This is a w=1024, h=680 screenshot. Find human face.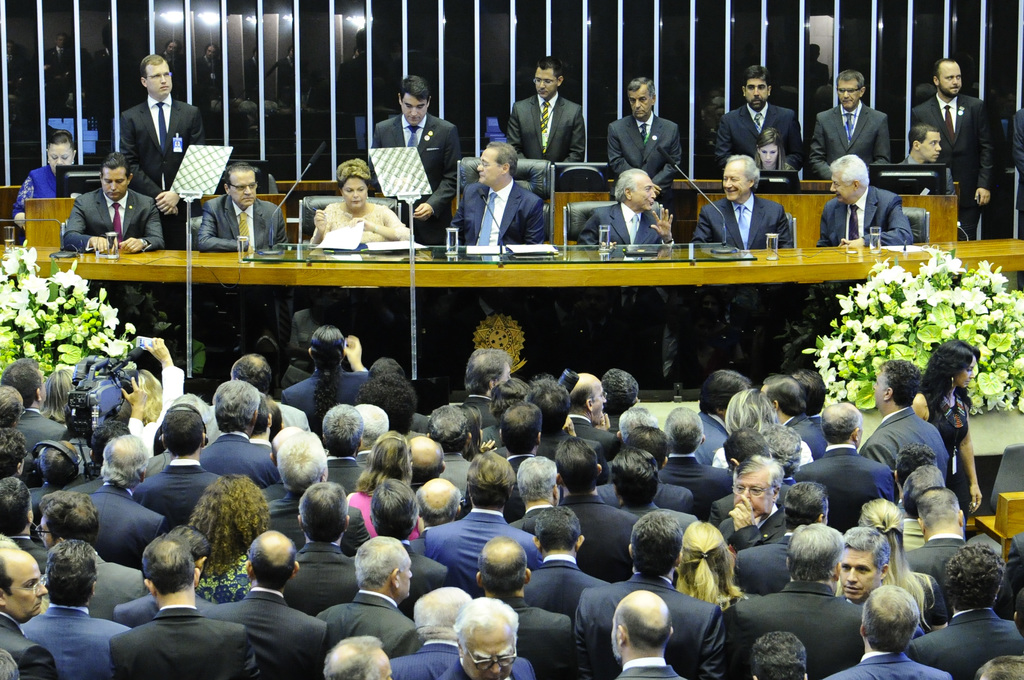
Bounding box: [x1=535, y1=67, x2=556, y2=103].
